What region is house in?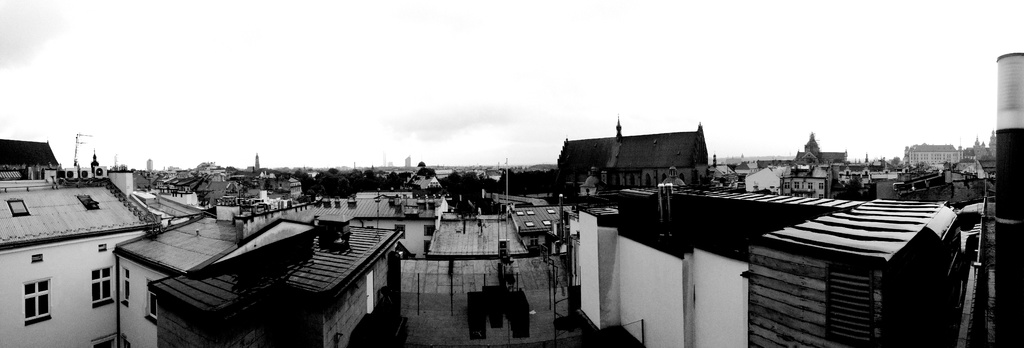
(570,121,720,215).
